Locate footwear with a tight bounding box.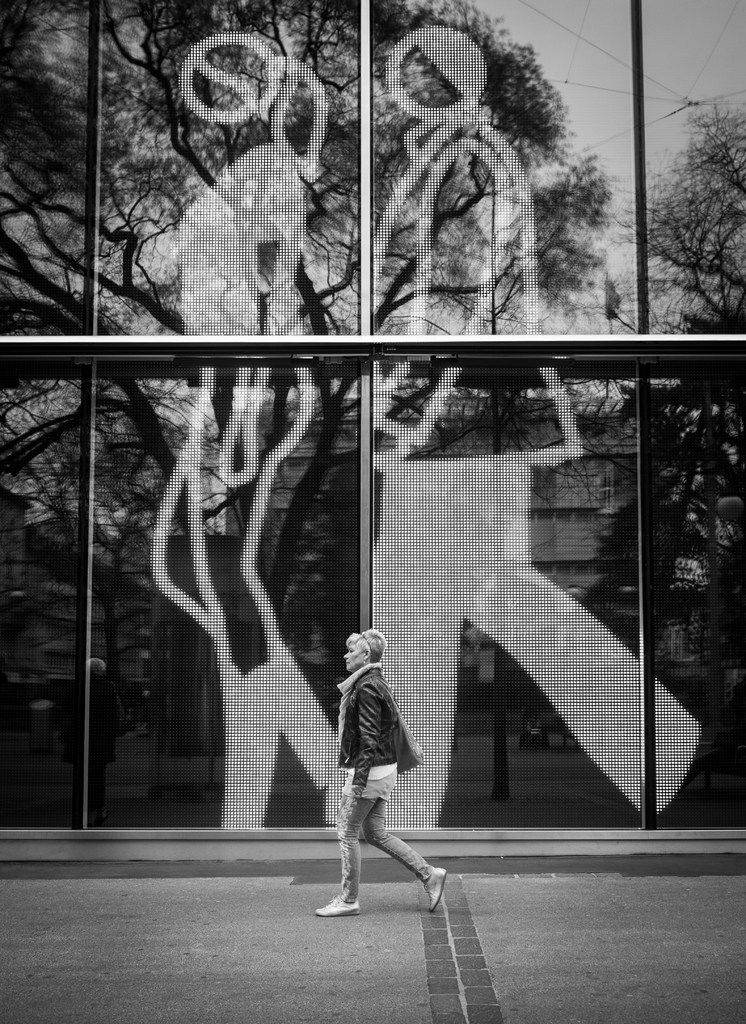
(423,867,446,913).
